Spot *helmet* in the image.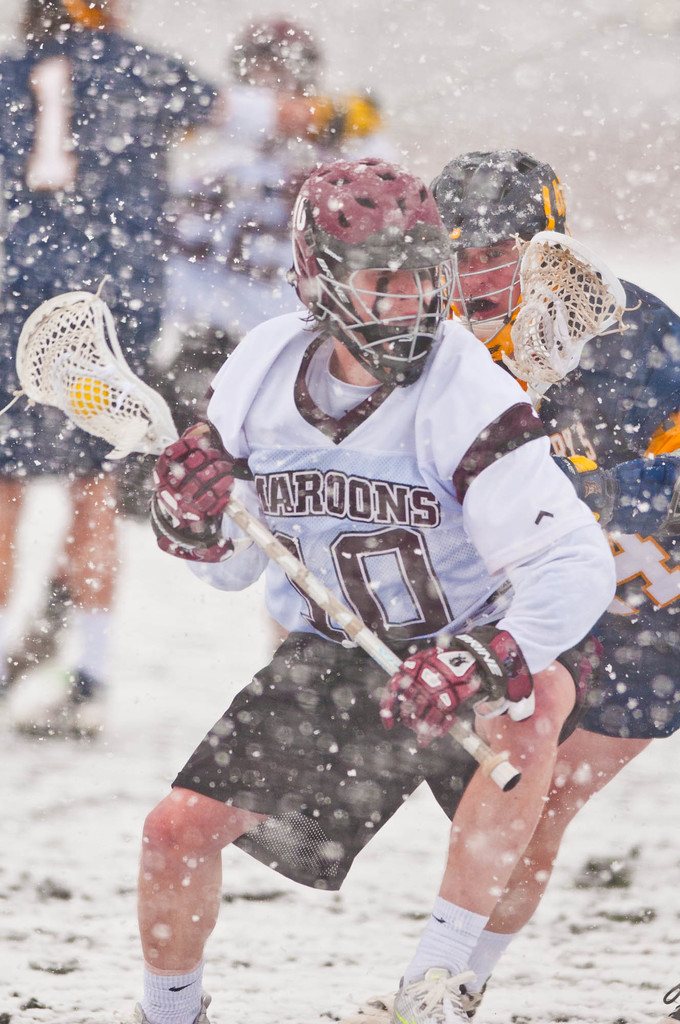
*helmet* found at crop(286, 154, 455, 390).
